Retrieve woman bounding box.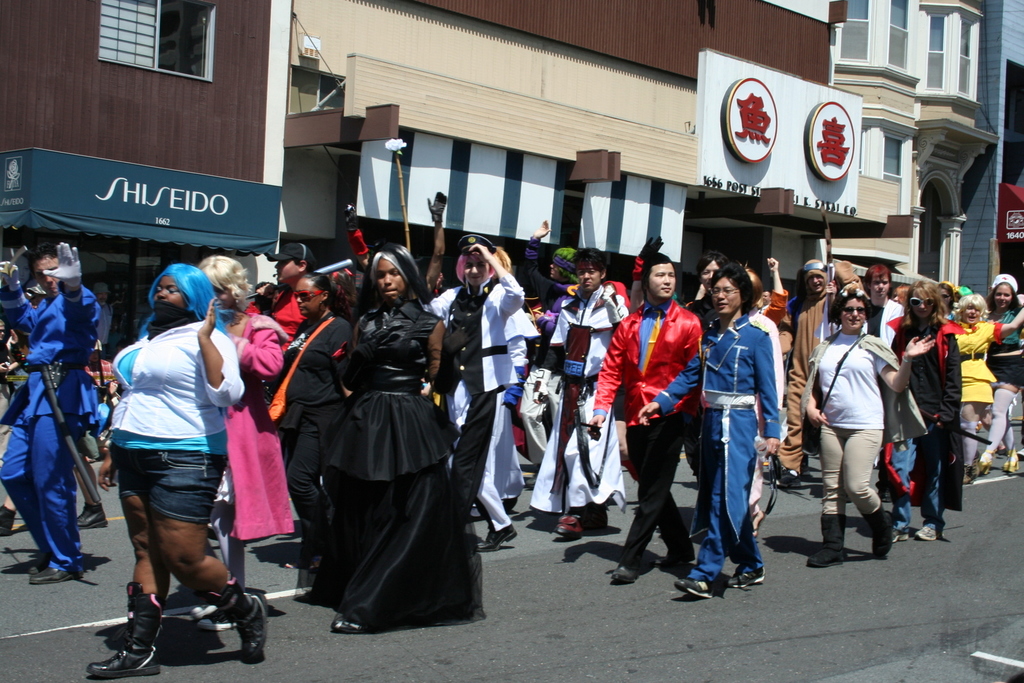
Bounding box: [left=877, top=277, right=963, bottom=542].
